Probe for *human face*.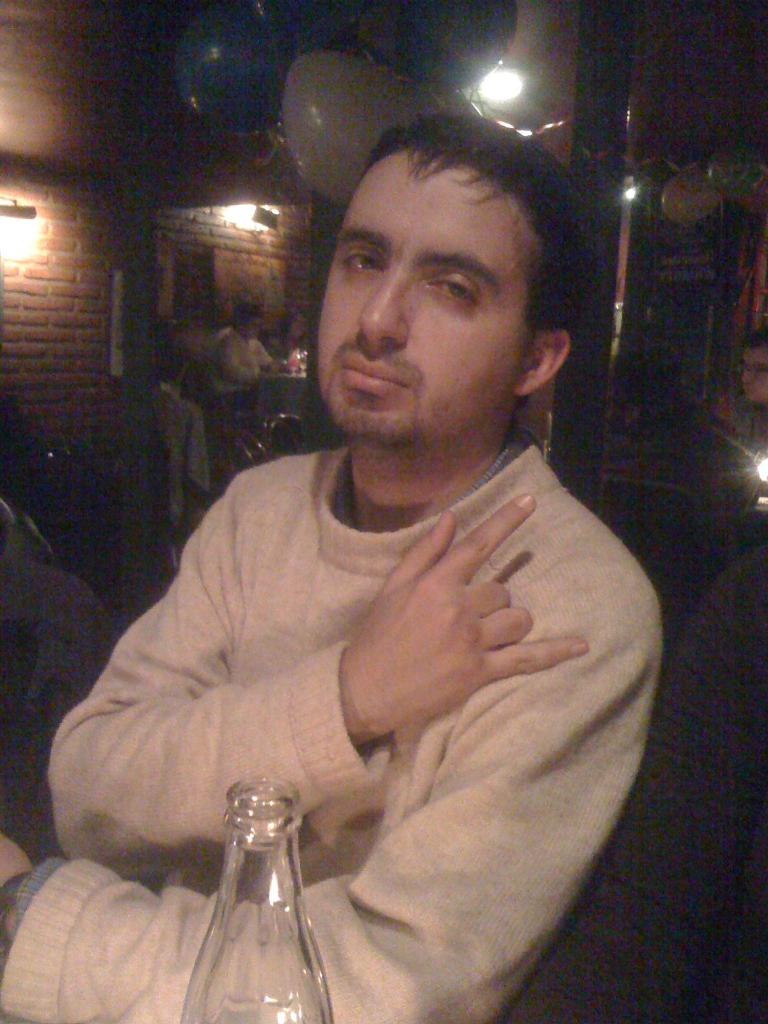
Probe result: rect(289, 317, 308, 344).
